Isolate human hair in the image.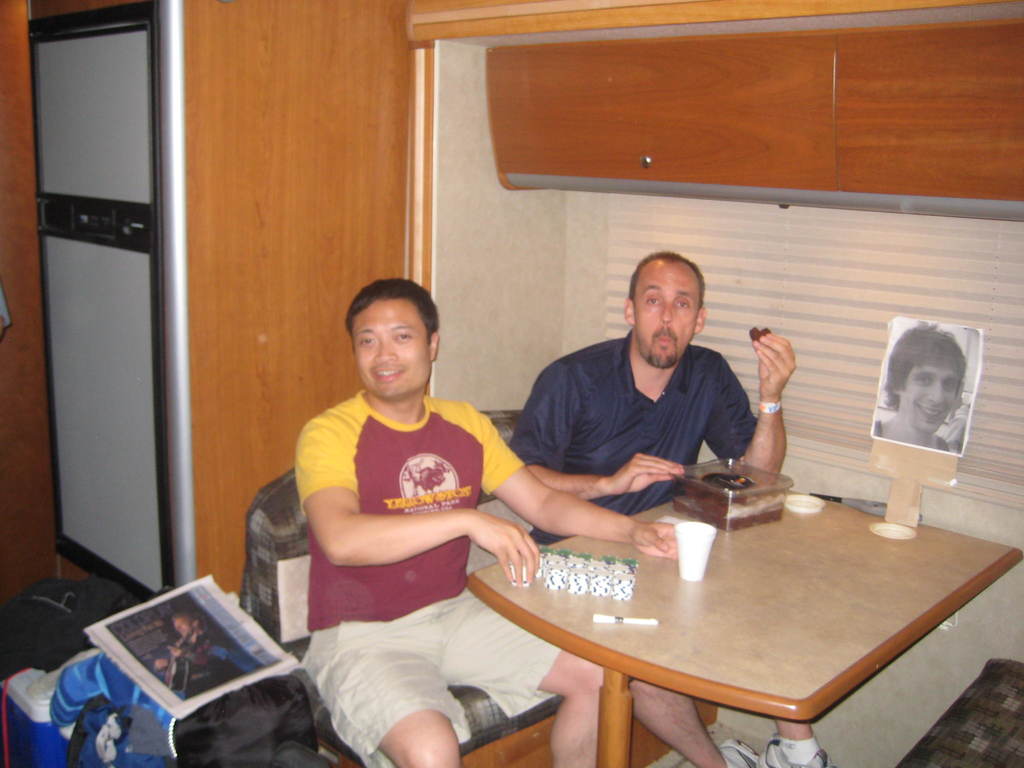
Isolated region: box=[342, 271, 443, 350].
